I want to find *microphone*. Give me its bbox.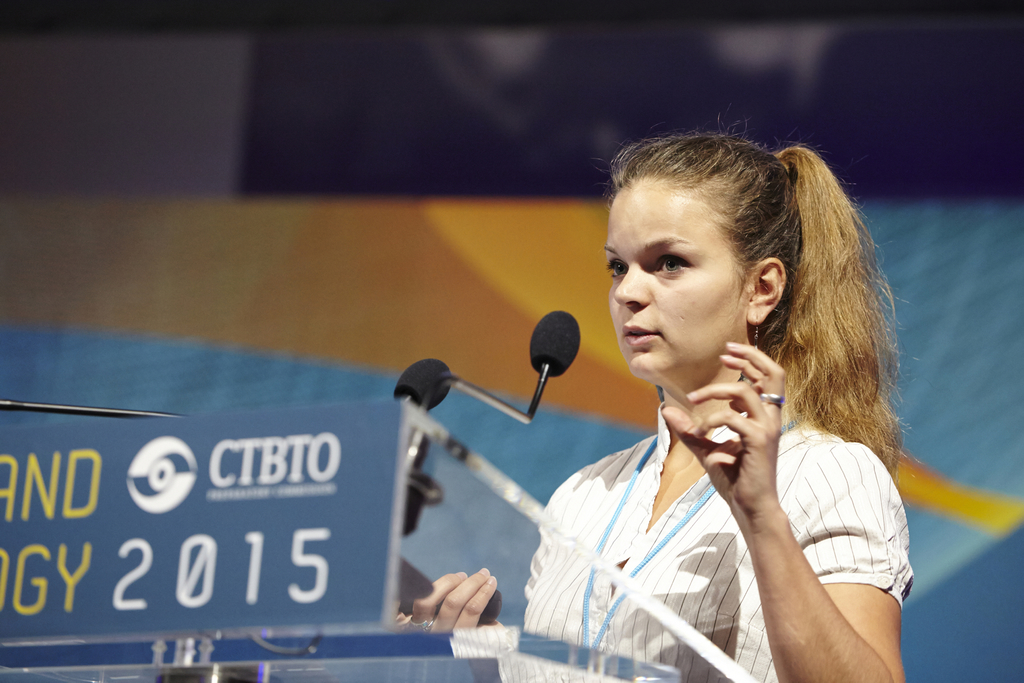
locate(530, 309, 581, 372).
